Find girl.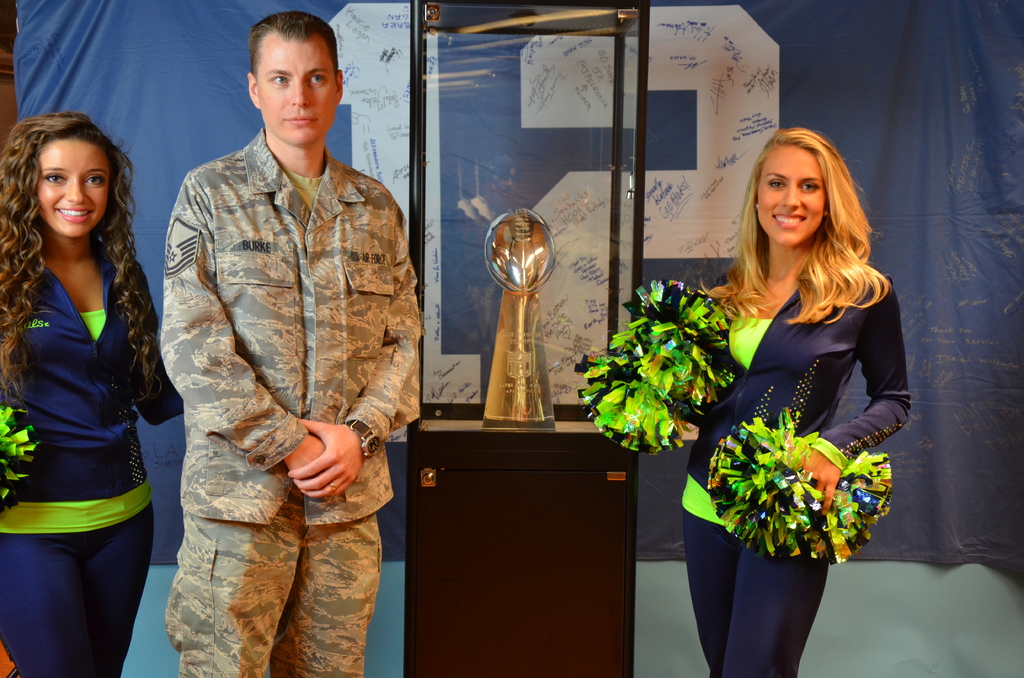
[0,112,181,677].
